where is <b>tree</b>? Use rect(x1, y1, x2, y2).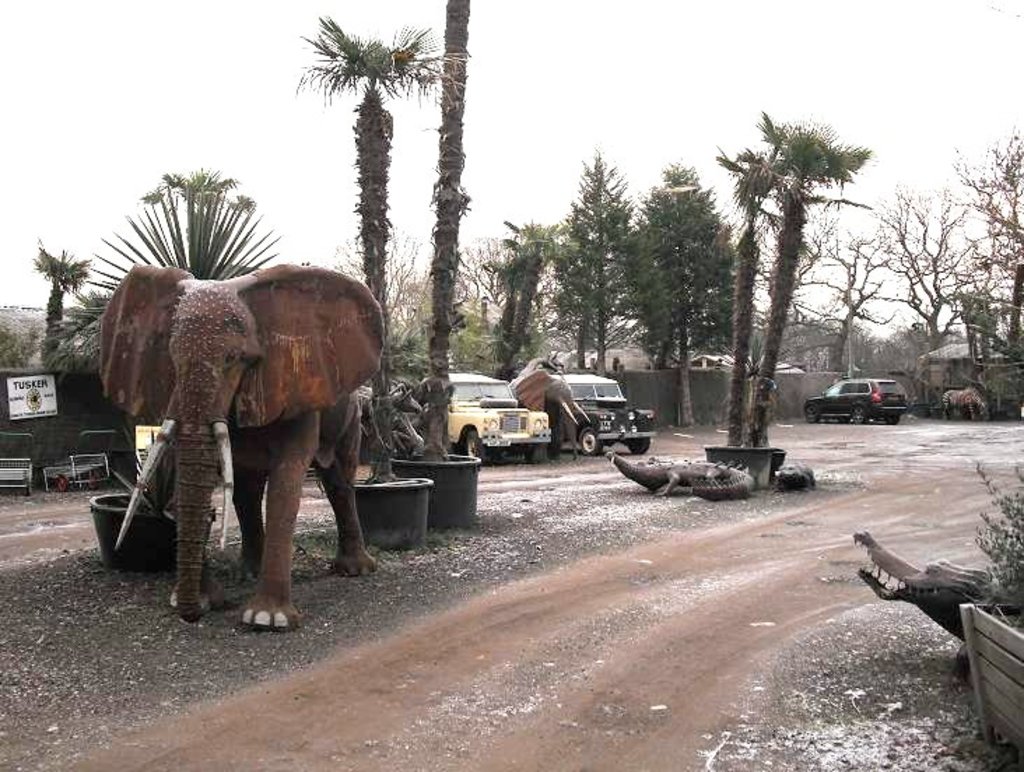
rect(719, 147, 785, 445).
